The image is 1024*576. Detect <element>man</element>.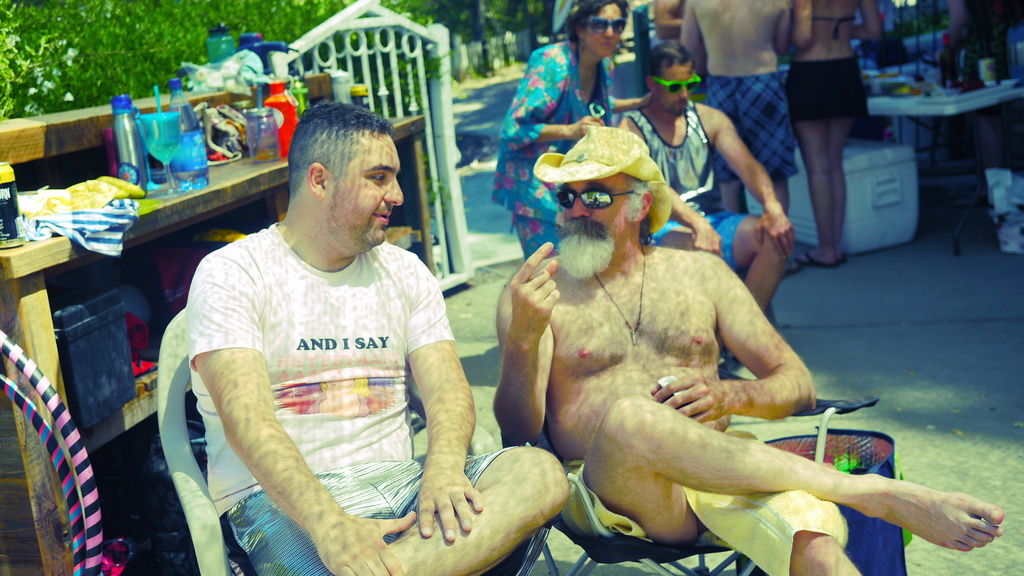
Detection: rect(157, 86, 516, 575).
